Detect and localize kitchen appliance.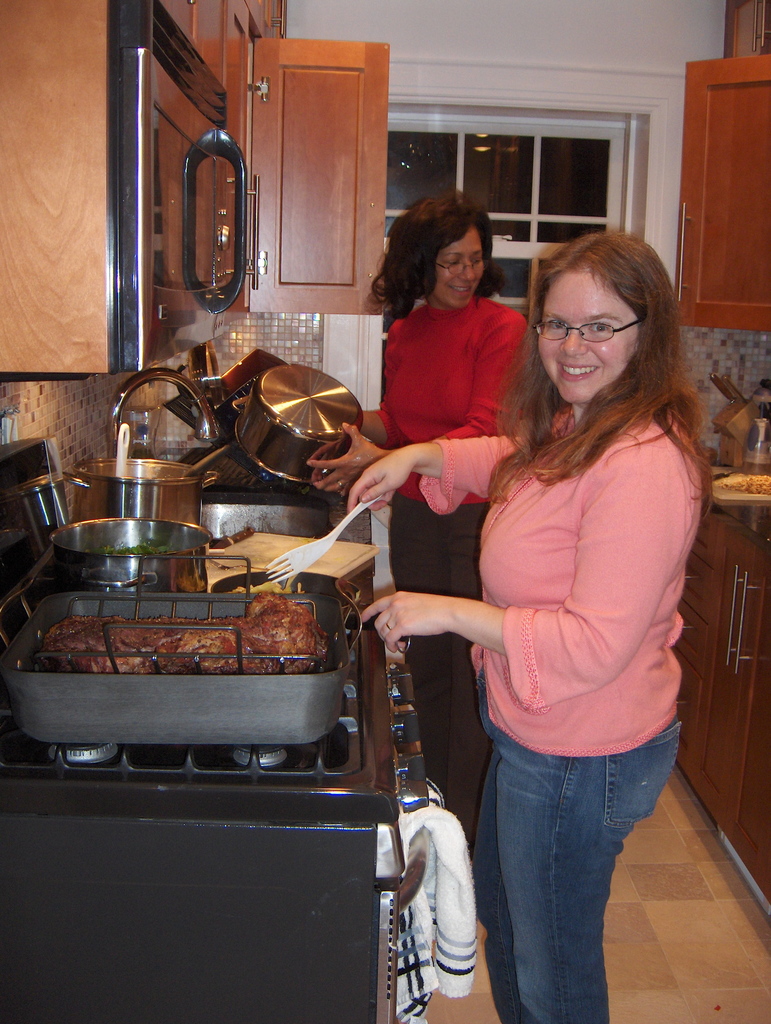
Localized at {"left": 0, "top": 490, "right": 383, "bottom": 781}.
